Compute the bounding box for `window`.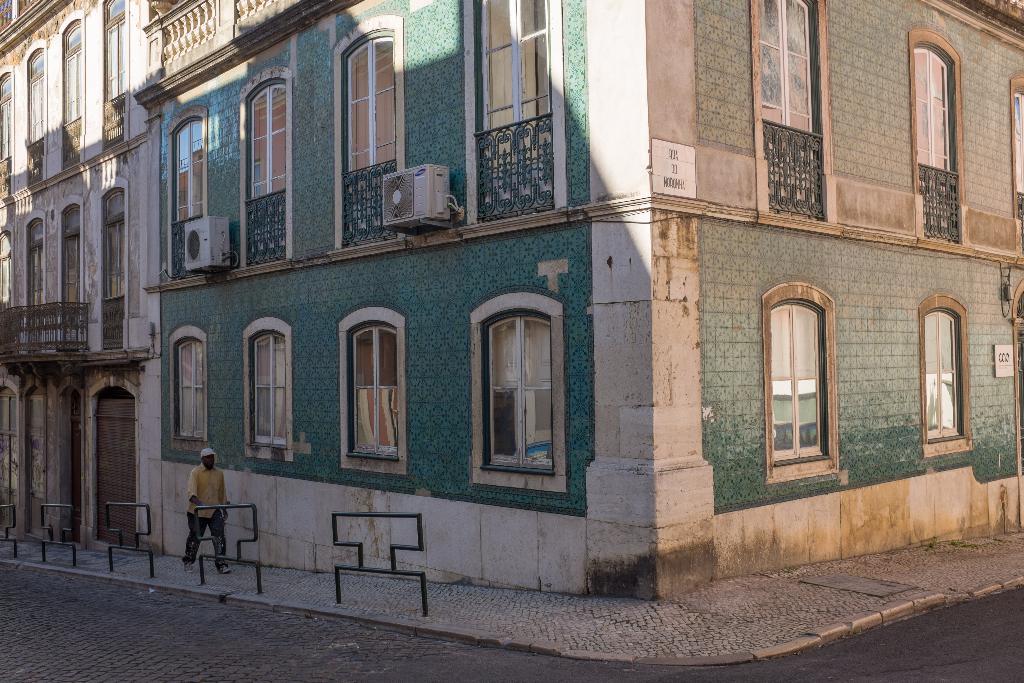
l=767, t=265, r=851, b=475.
